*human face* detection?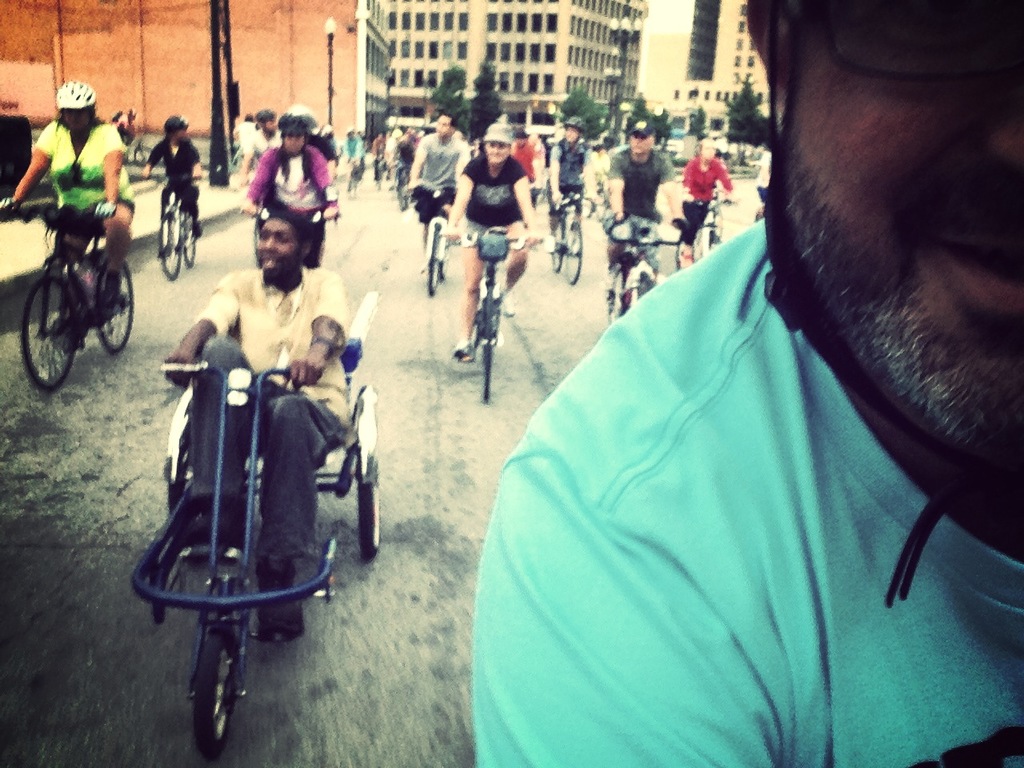
pyautogui.locateOnScreen(628, 138, 656, 158)
